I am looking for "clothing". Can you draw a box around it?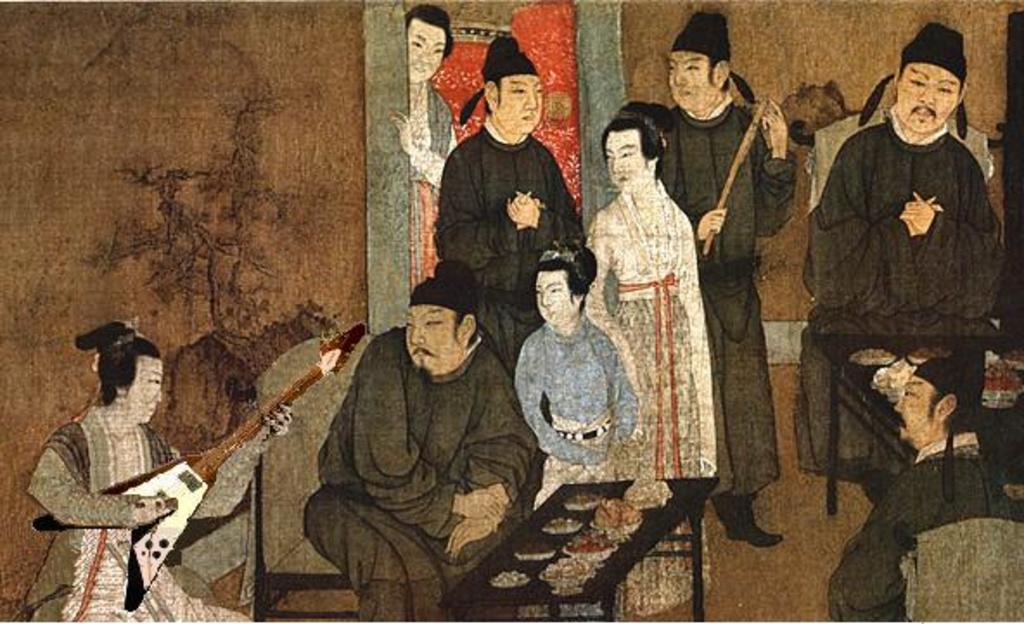
Sure, the bounding box is [398, 81, 458, 283].
